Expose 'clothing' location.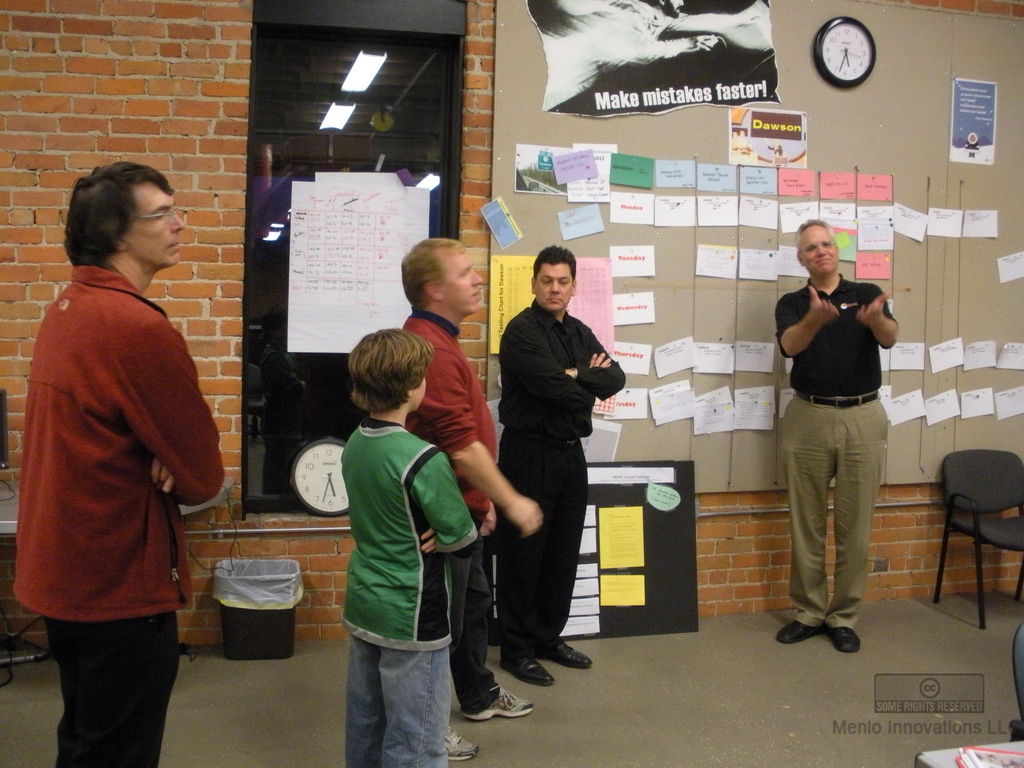
Exposed at [left=495, top=292, right=627, bottom=661].
